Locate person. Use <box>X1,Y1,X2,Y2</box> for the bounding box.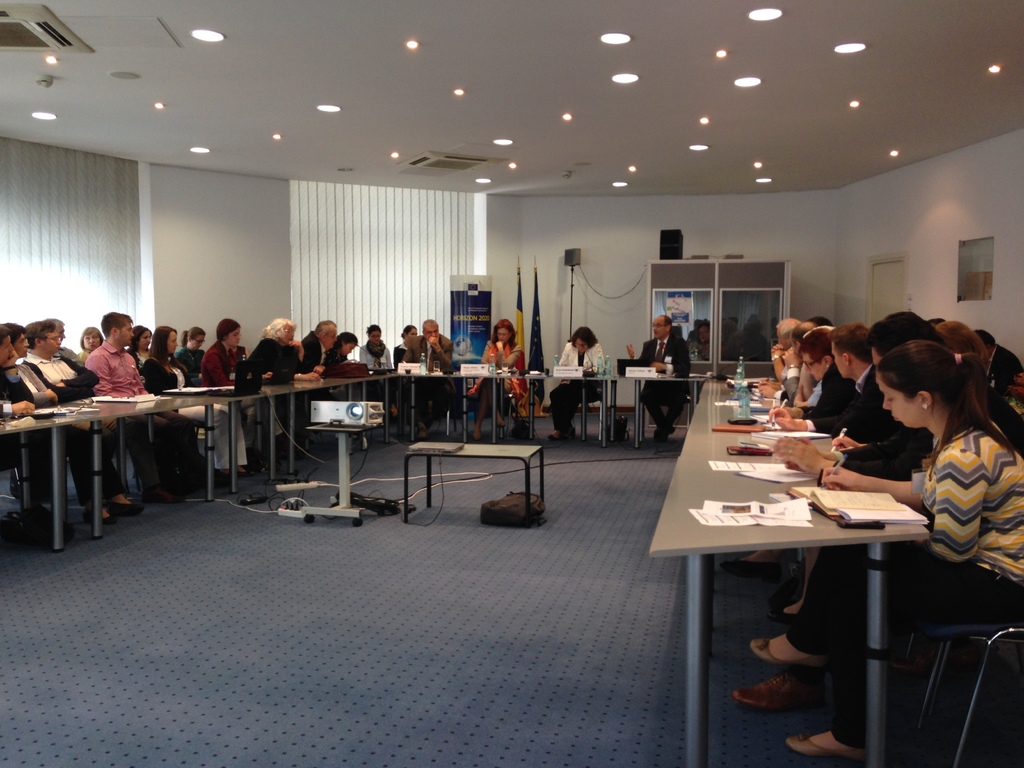
<box>36,316,81,366</box>.
